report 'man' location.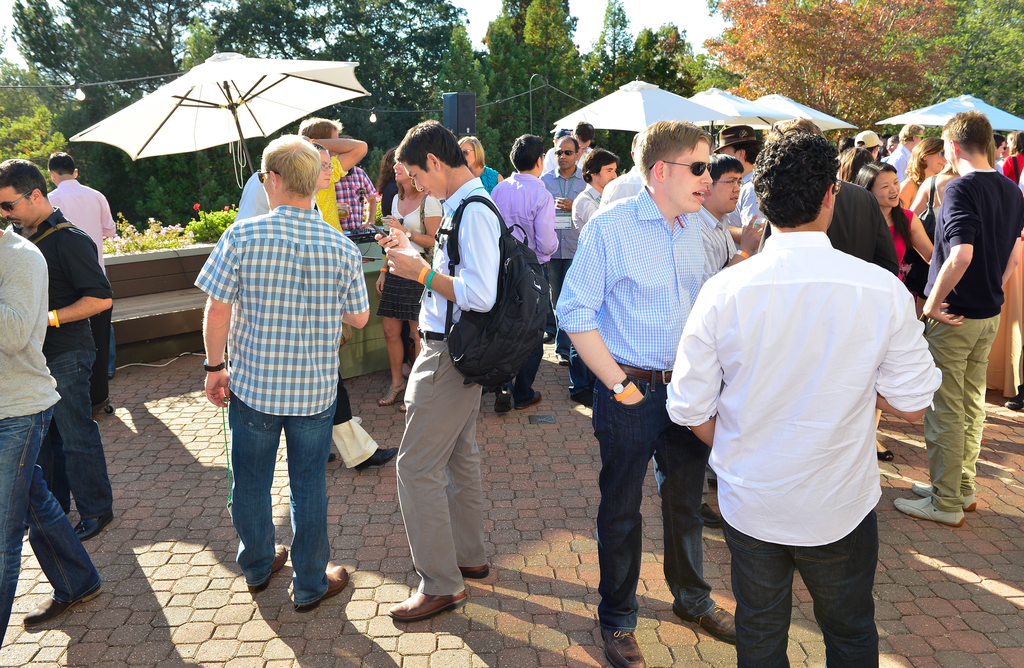
Report: [left=0, top=161, right=110, bottom=536].
